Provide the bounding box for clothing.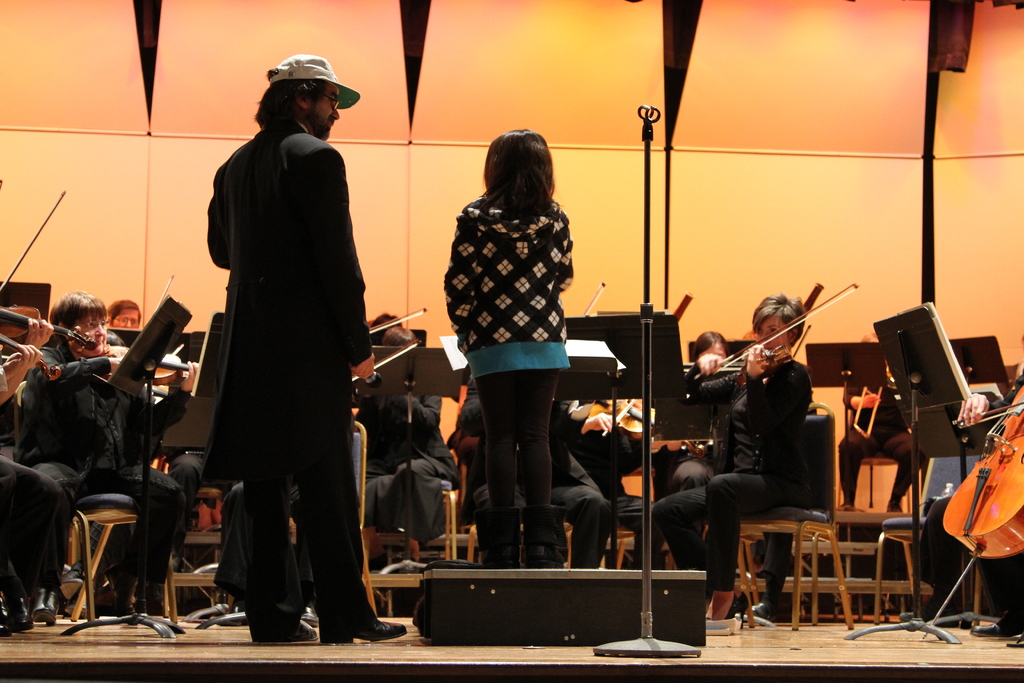
[left=10, top=338, right=177, bottom=609].
